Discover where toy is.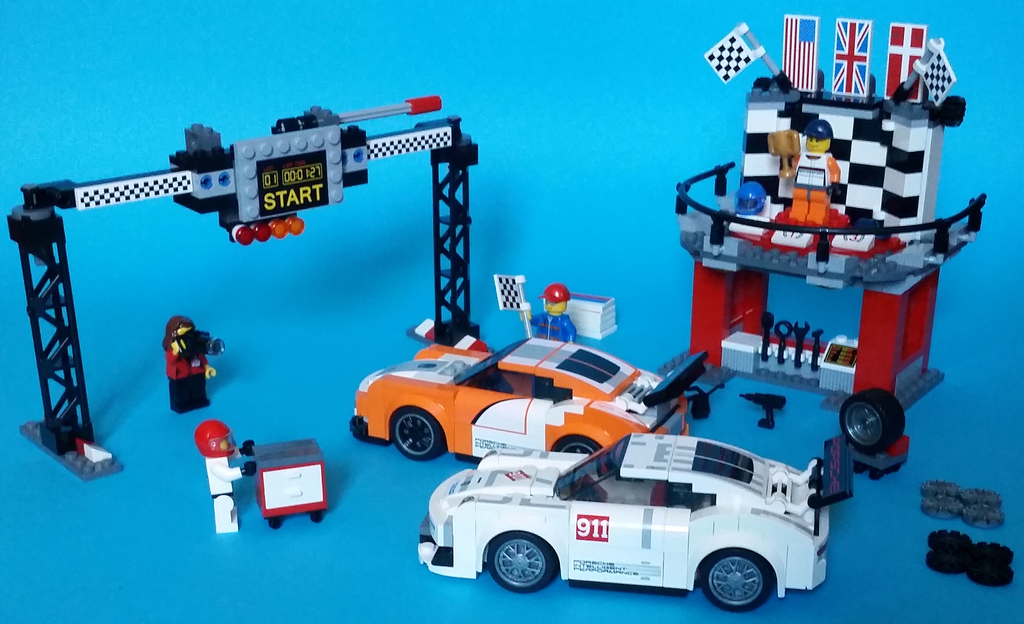
Discovered at x1=964 y1=497 x2=1001 y2=533.
